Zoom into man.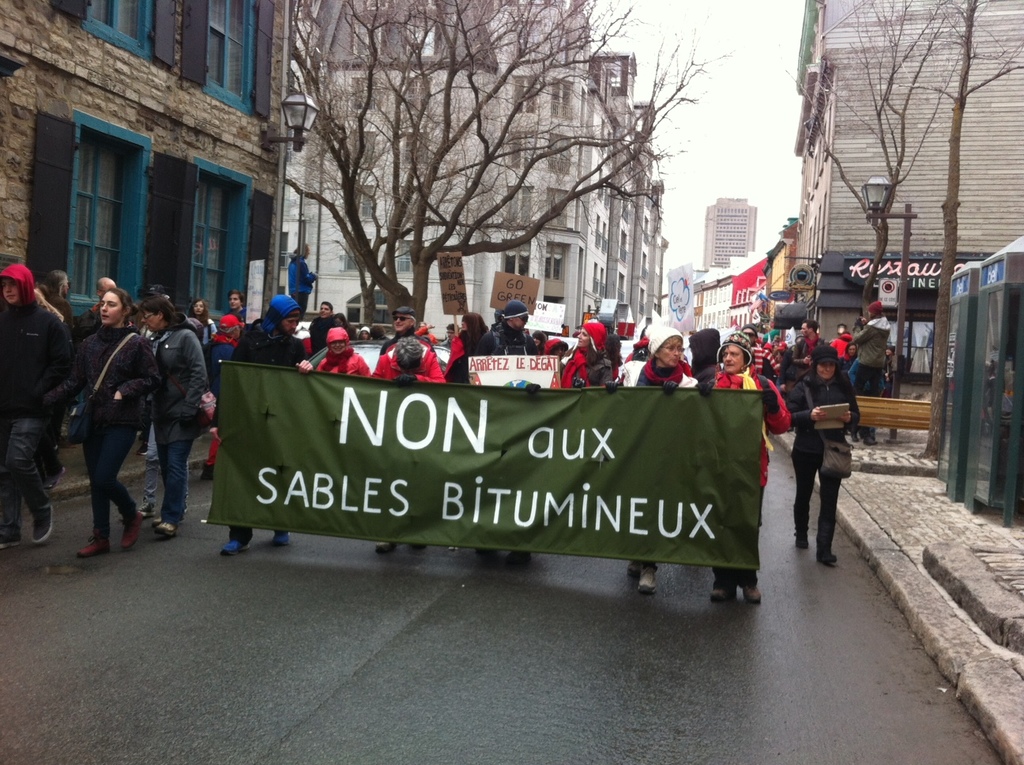
Zoom target: 379/304/434/352.
